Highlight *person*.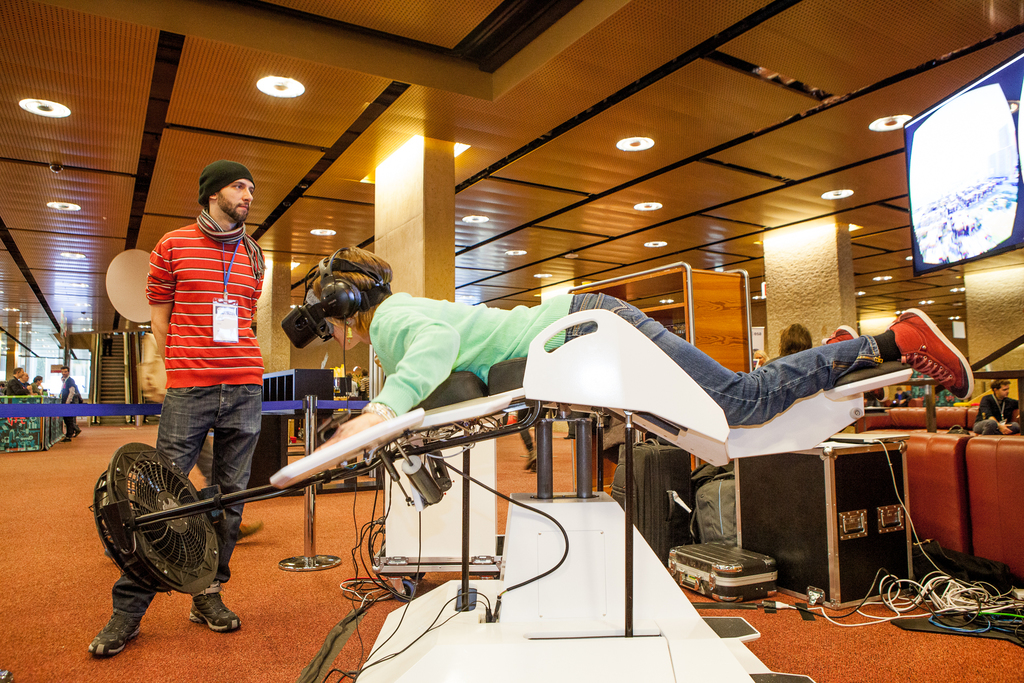
Highlighted region: 118/156/279/605.
